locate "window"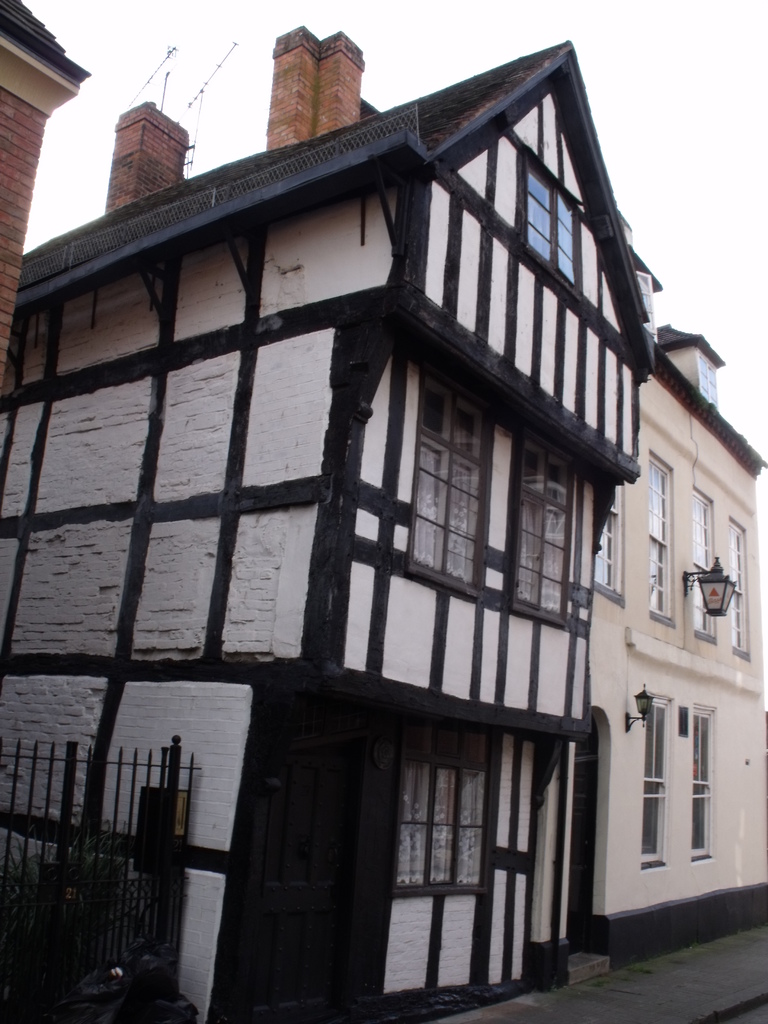
<bbox>399, 376, 499, 599</bbox>
